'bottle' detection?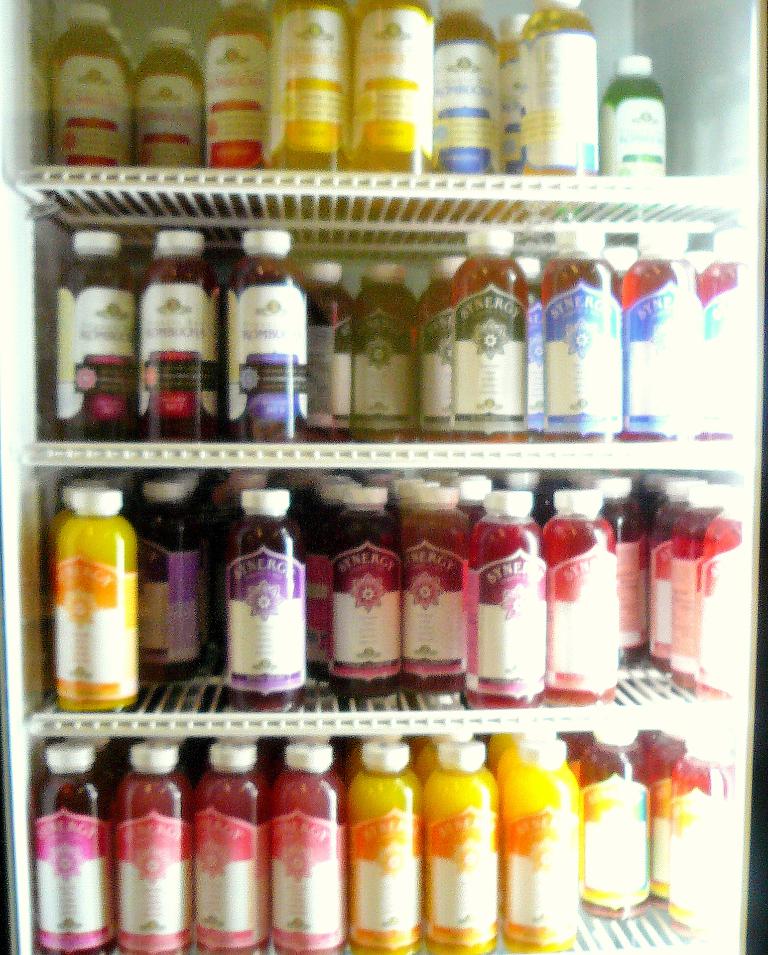
613/216/704/448
